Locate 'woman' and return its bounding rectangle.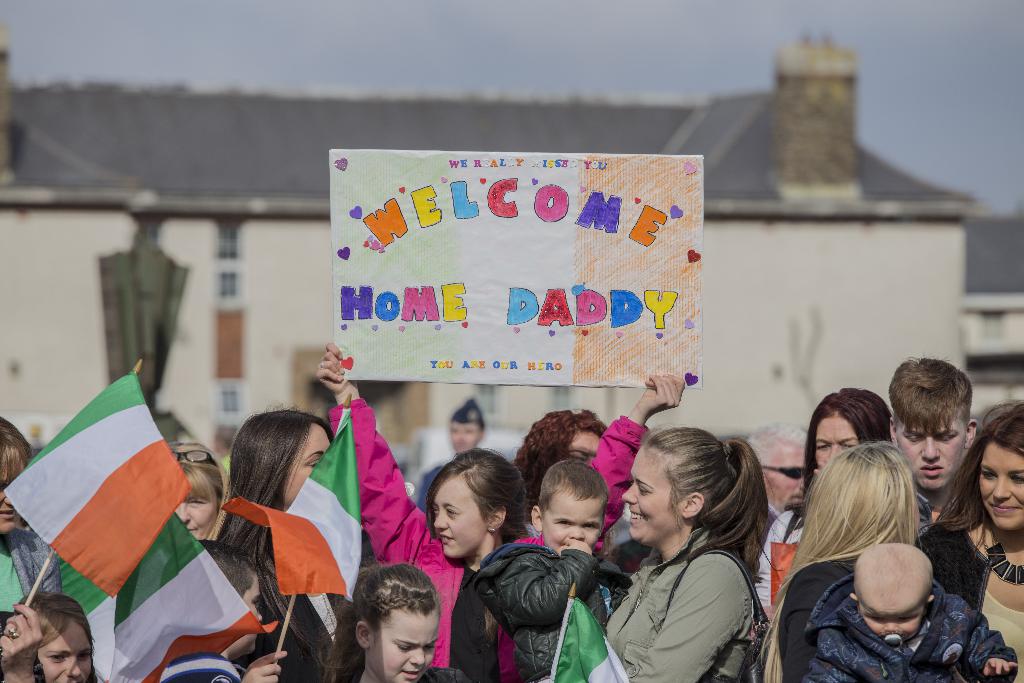
{"left": 0, "top": 418, "right": 68, "bottom": 617}.
